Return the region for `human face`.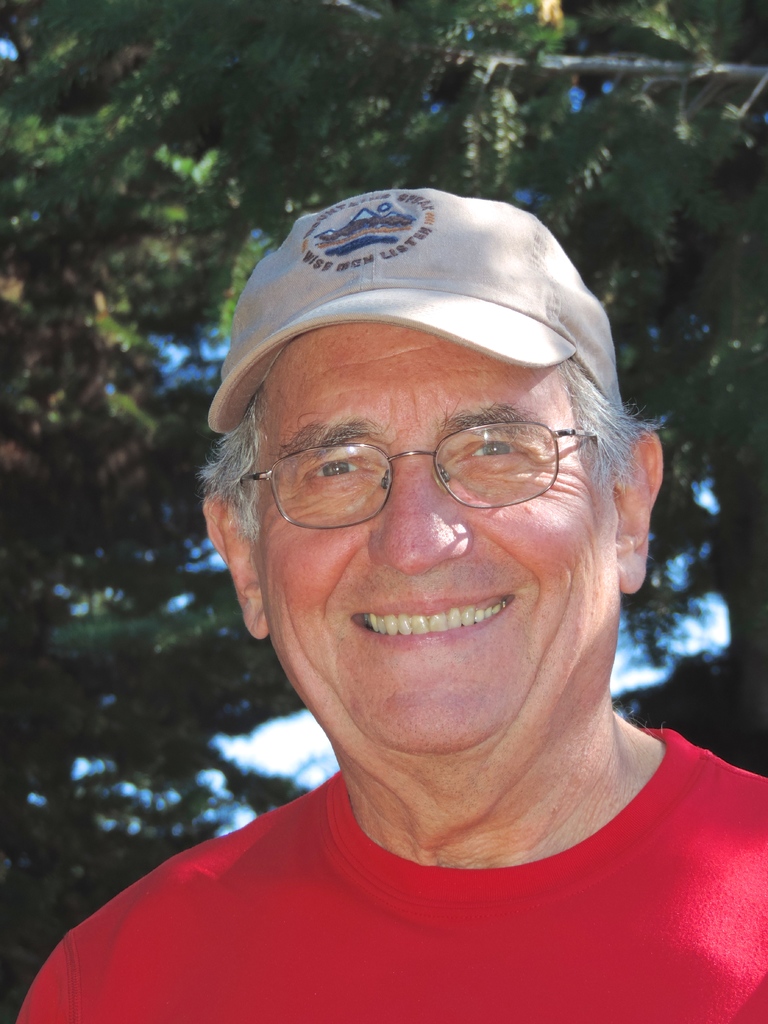
bbox=[251, 321, 615, 783].
